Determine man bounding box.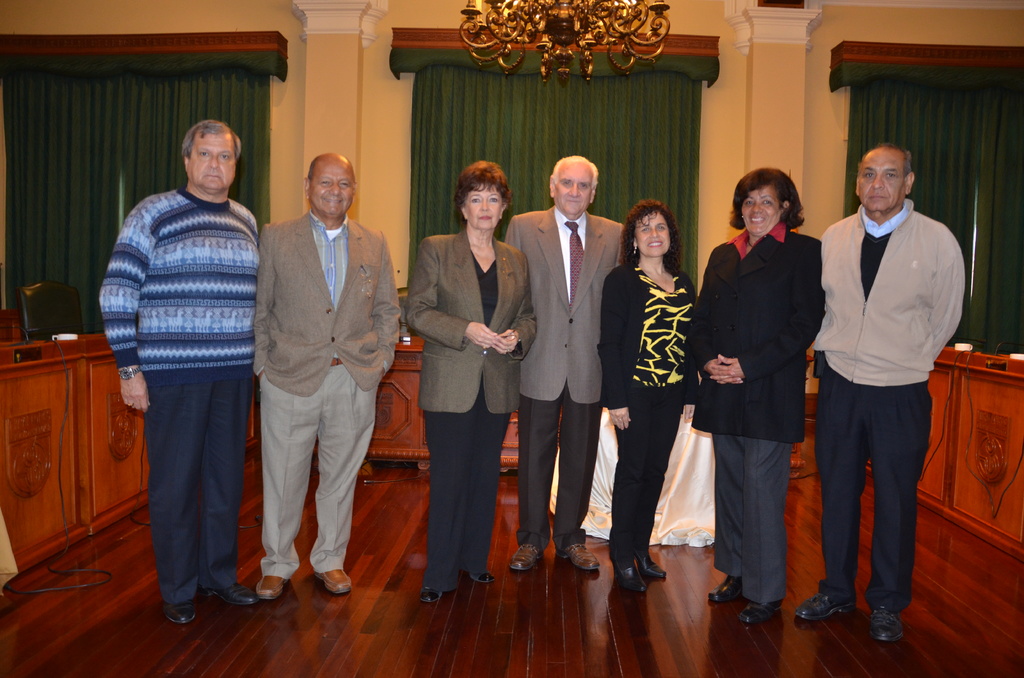
Determined: BBox(504, 155, 624, 569).
